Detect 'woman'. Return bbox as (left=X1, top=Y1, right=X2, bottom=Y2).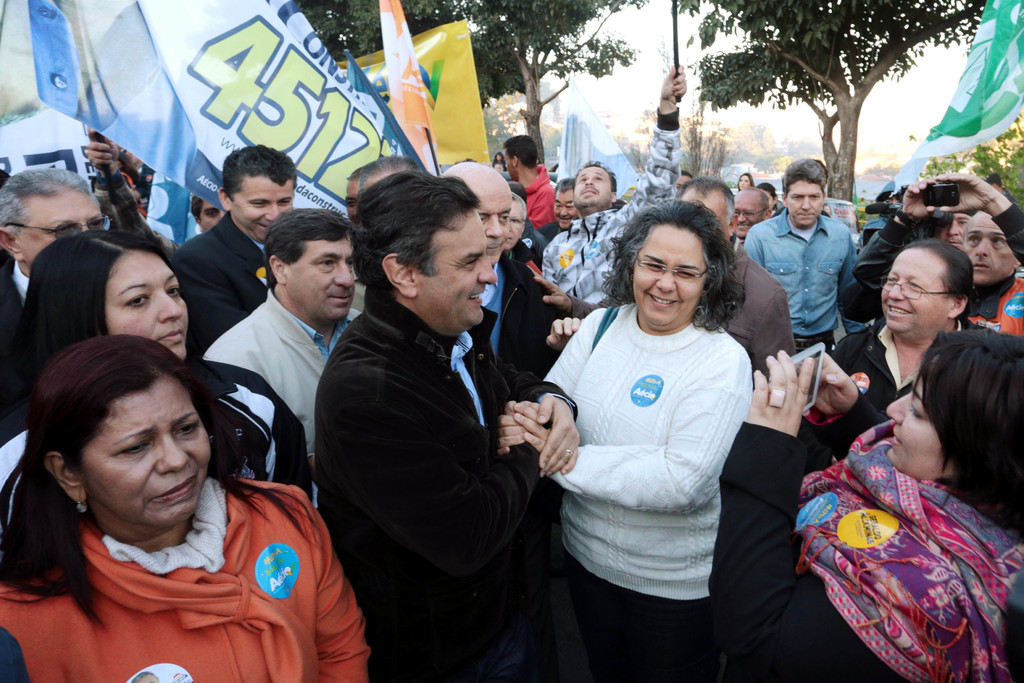
(left=0, top=228, right=315, bottom=517).
